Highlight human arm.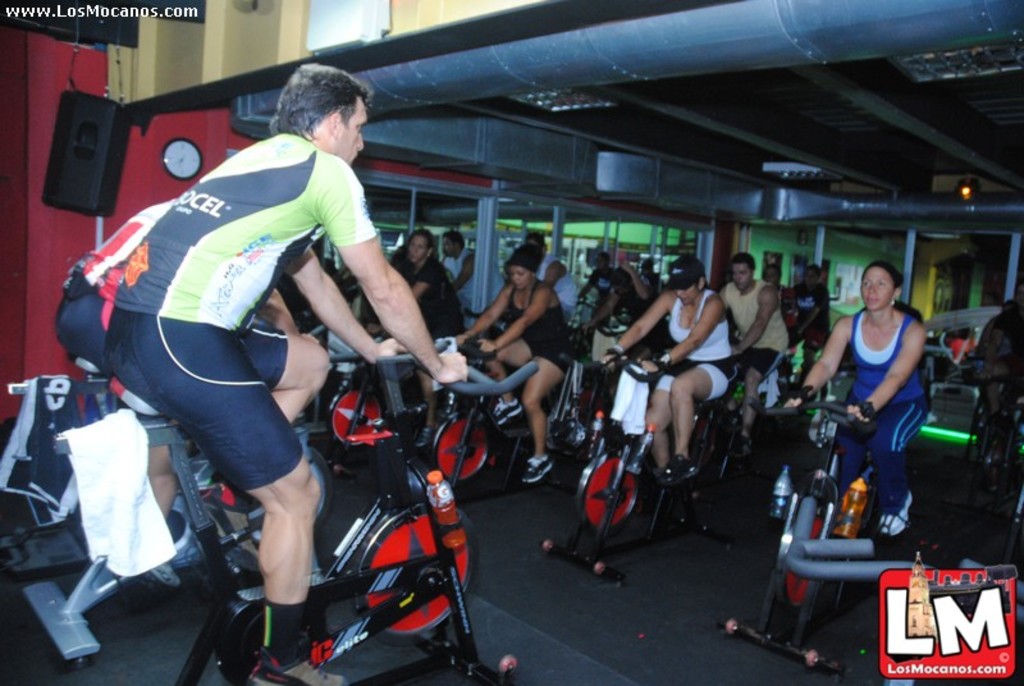
Highlighted region: region(851, 321, 927, 425).
